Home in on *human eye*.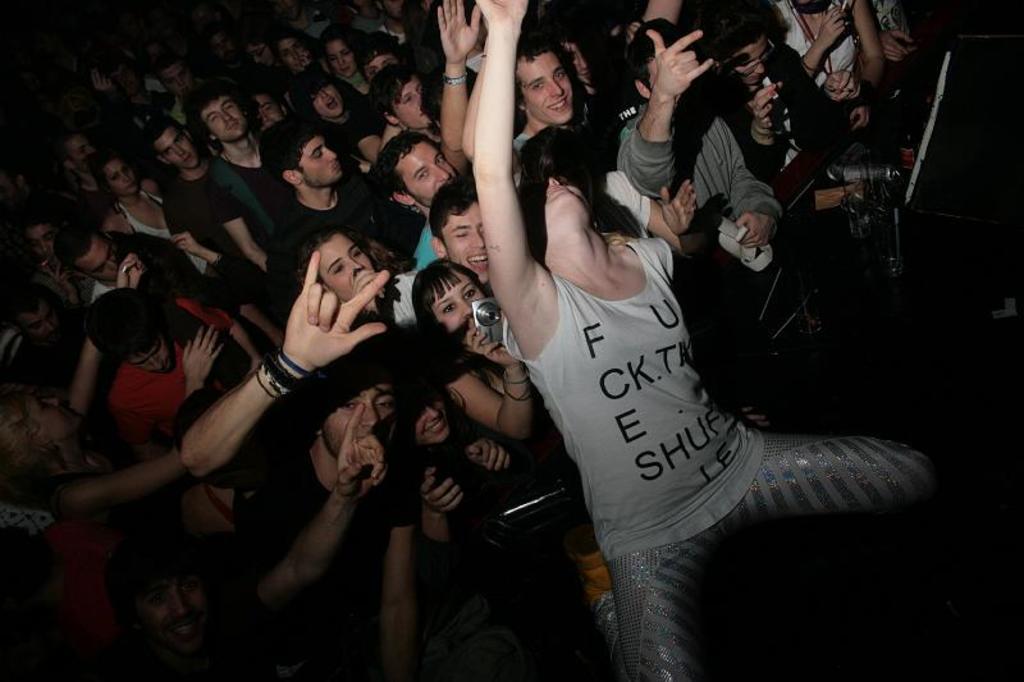
Homed in at 137, 361, 147, 366.
